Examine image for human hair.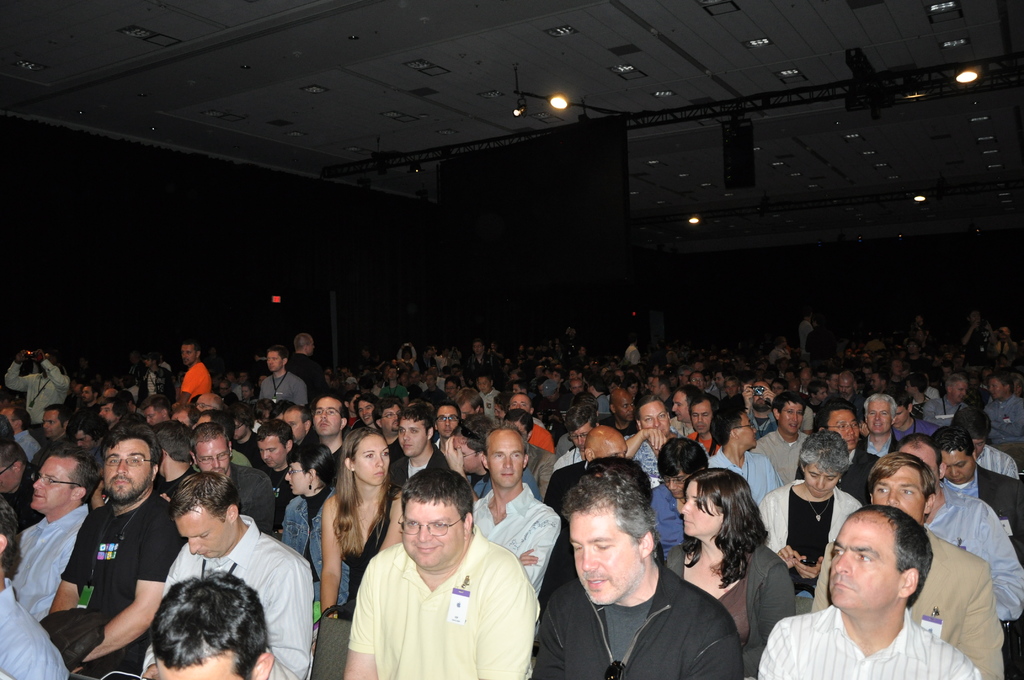
Examination result: bbox(0, 441, 29, 467).
